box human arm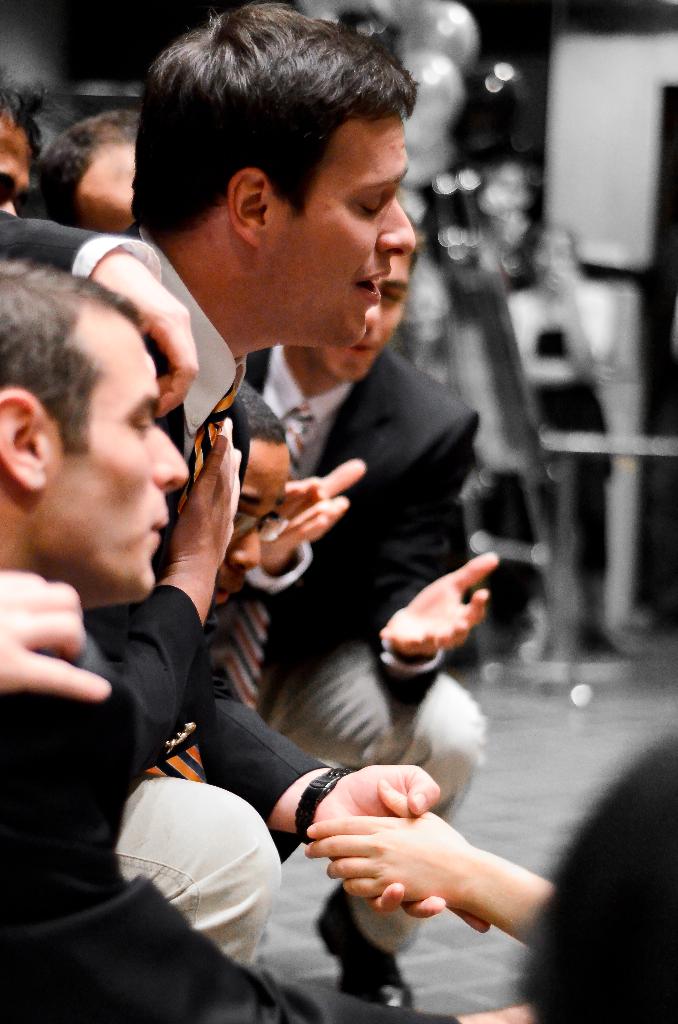
234:451:369:610
